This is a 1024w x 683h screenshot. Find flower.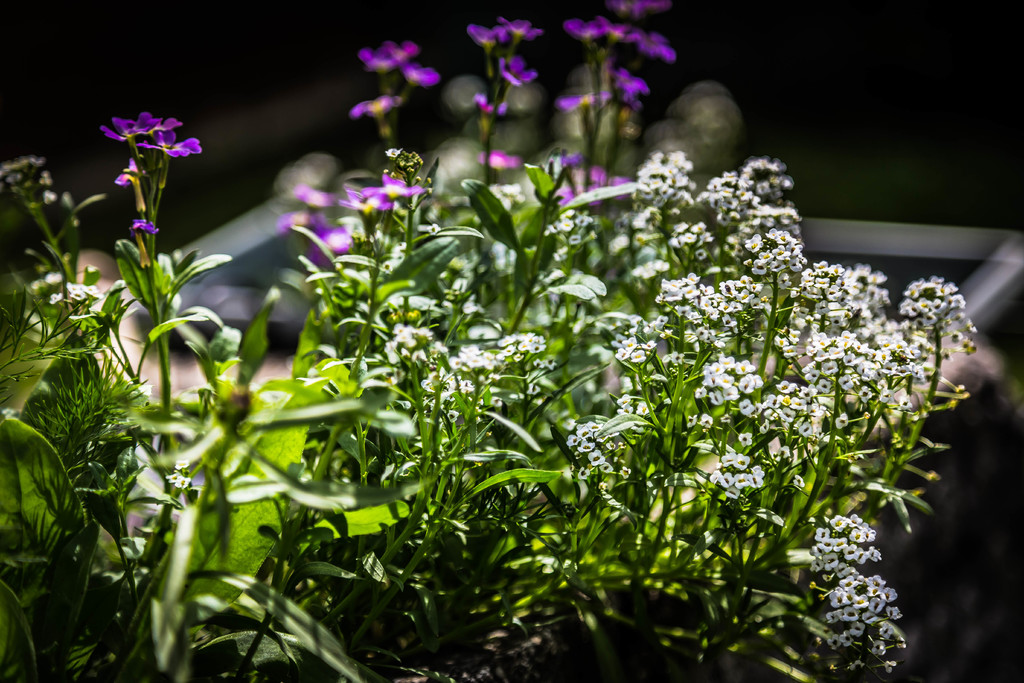
Bounding box: (x1=561, y1=21, x2=618, y2=56).
